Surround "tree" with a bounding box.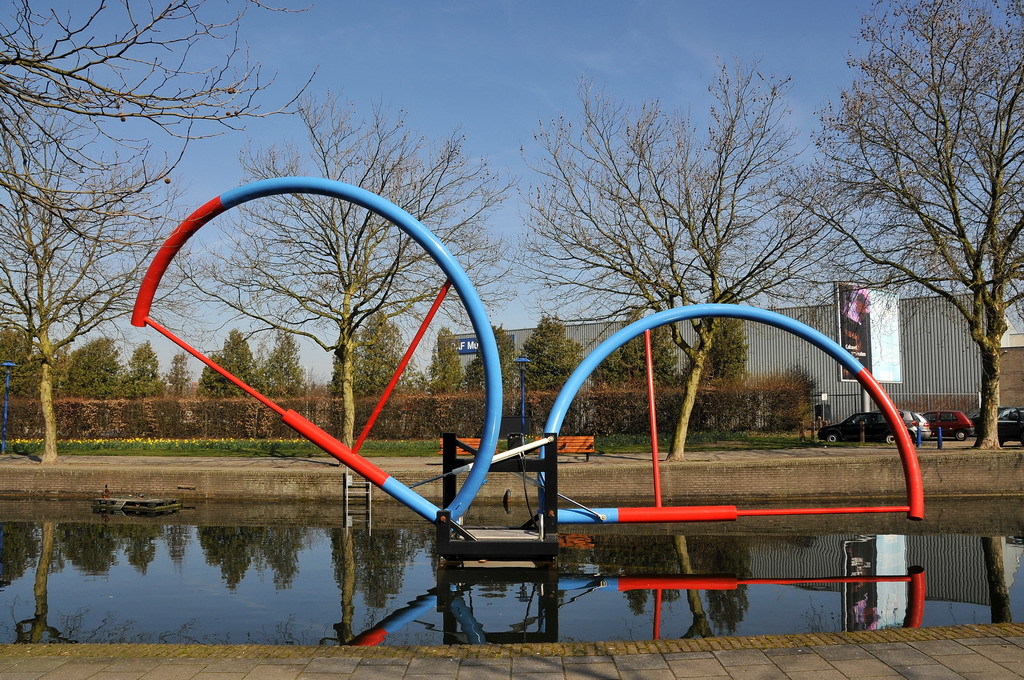
select_region(0, 324, 73, 403).
